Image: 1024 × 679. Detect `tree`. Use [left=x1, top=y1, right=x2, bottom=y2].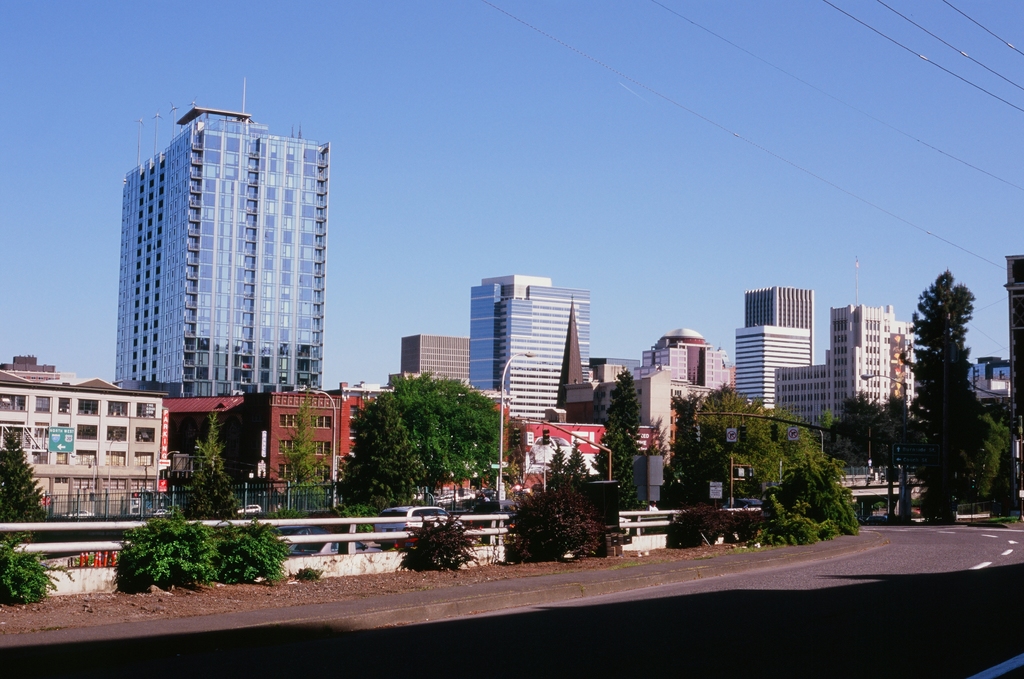
[left=285, top=397, right=325, bottom=495].
